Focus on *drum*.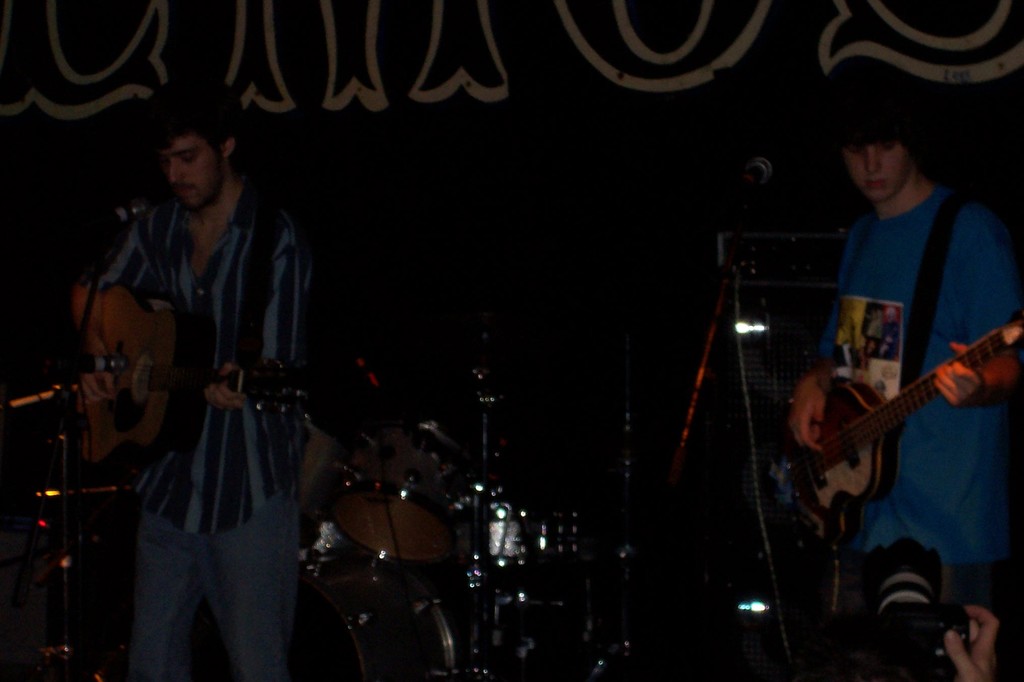
Focused at region(323, 424, 476, 562).
